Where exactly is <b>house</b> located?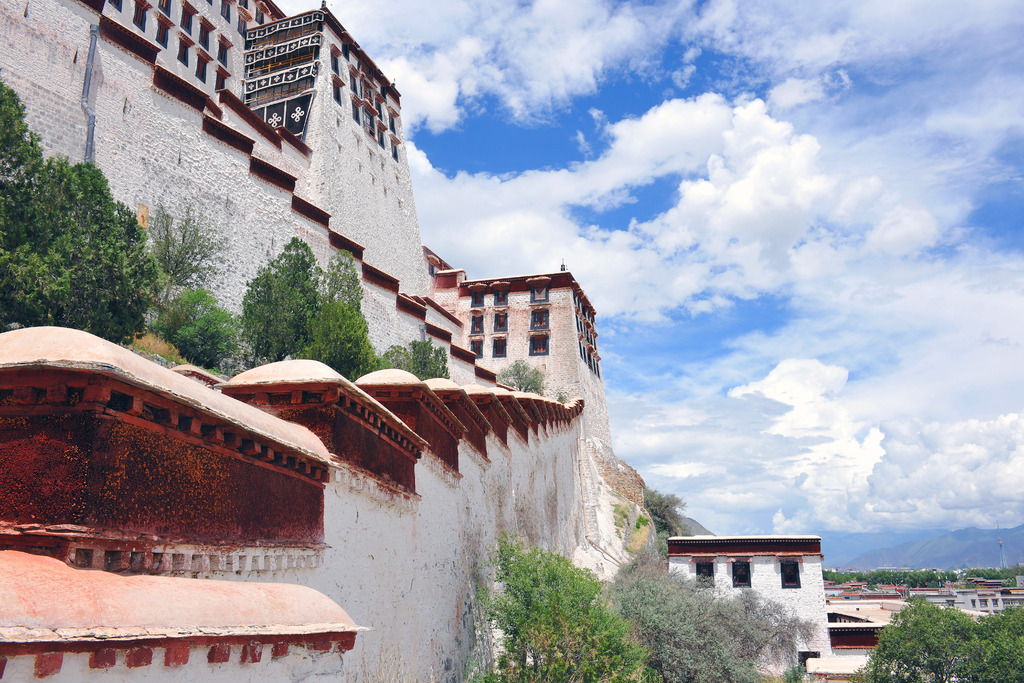
Its bounding box is bbox=(905, 582, 1007, 636).
